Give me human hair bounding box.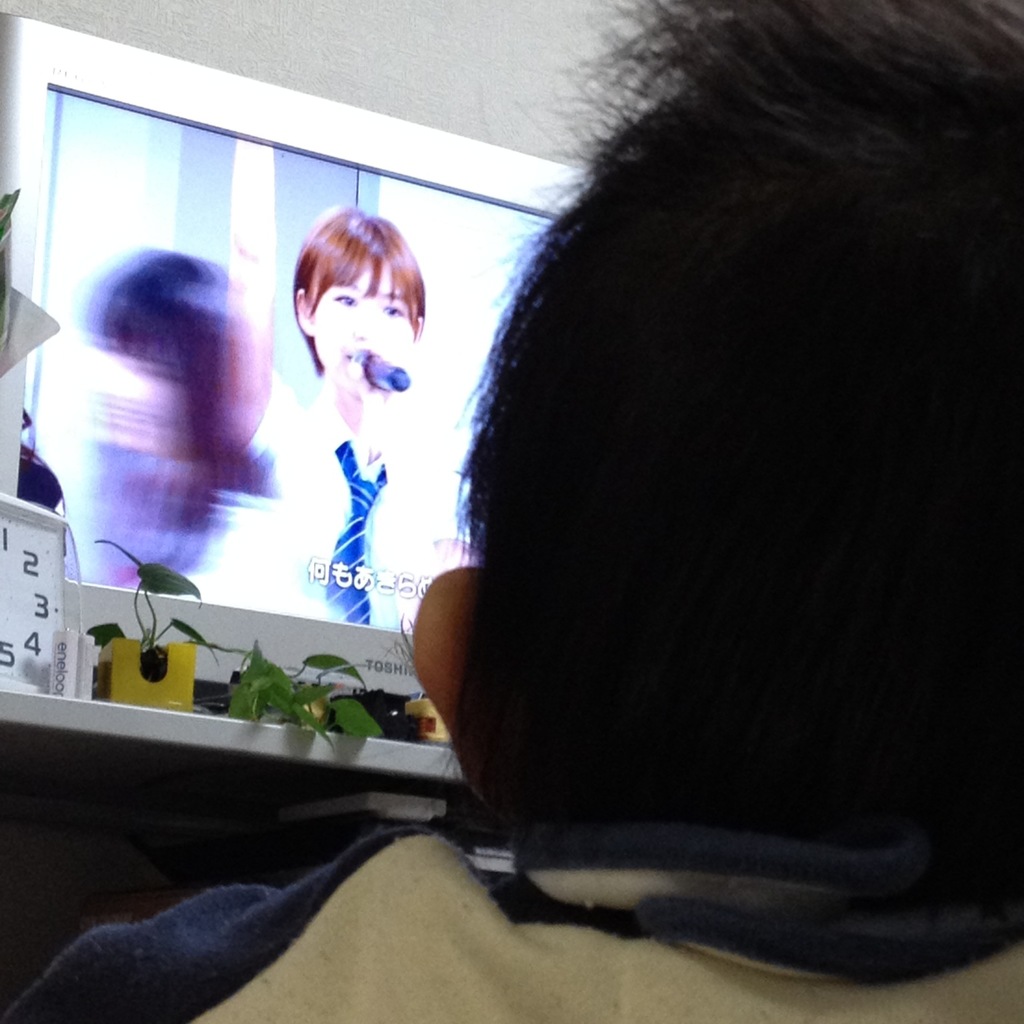
[289,202,429,375].
